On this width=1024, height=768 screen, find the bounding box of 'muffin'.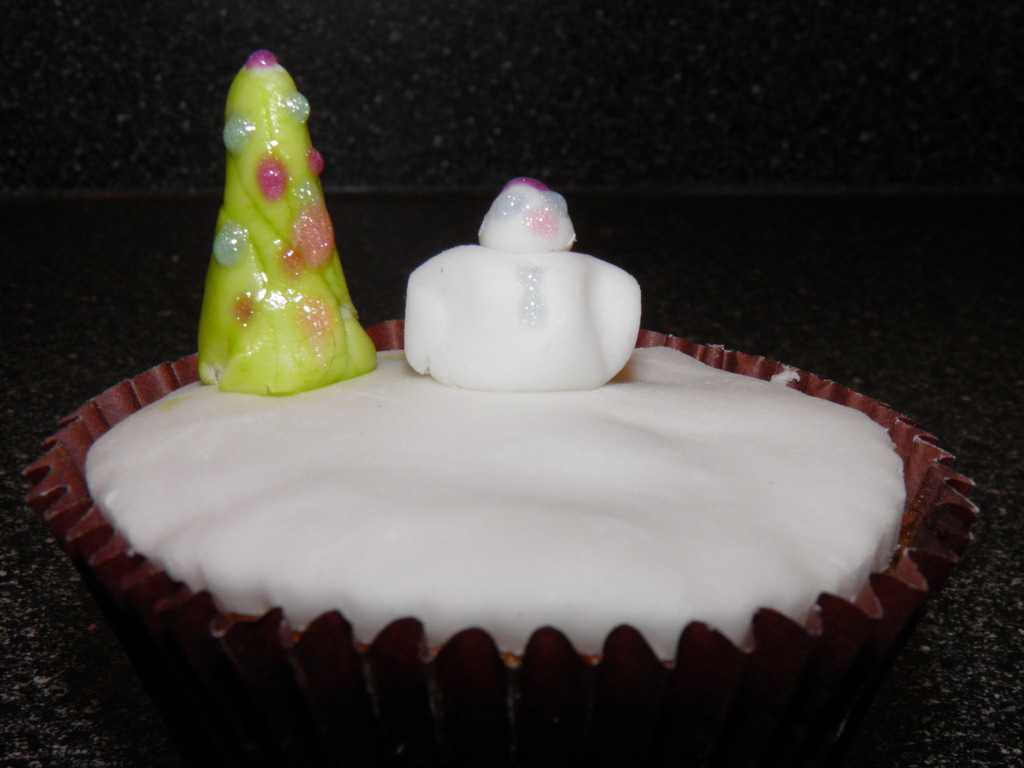
Bounding box: 76, 301, 948, 763.
